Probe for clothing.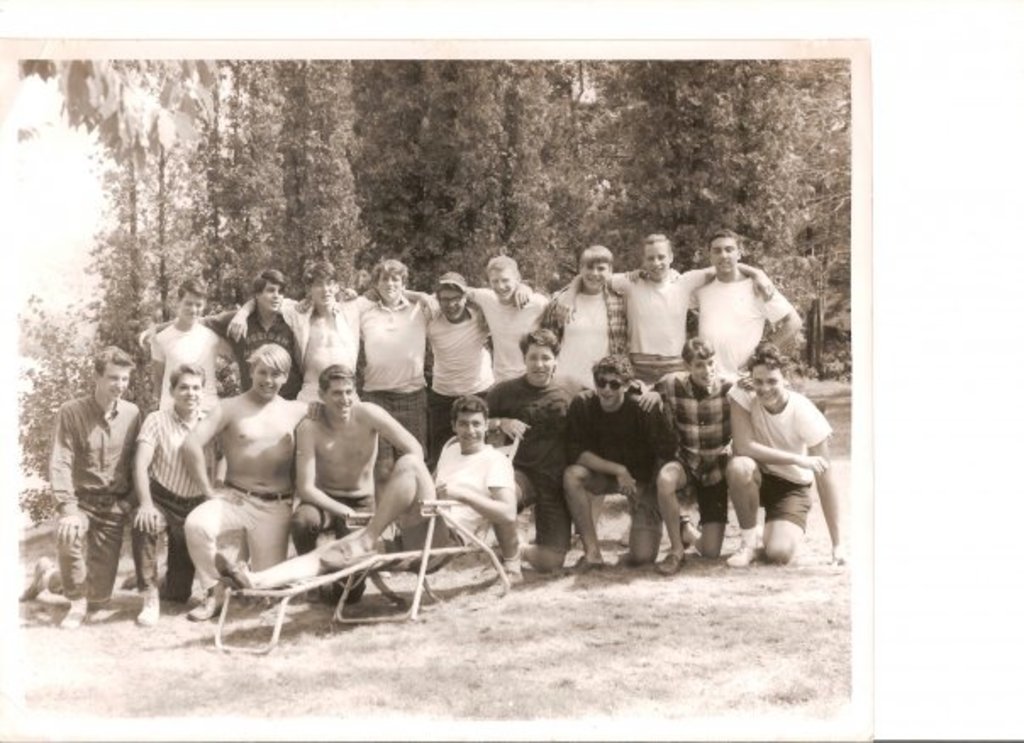
Probe result: locate(185, 483, 303, 585).
